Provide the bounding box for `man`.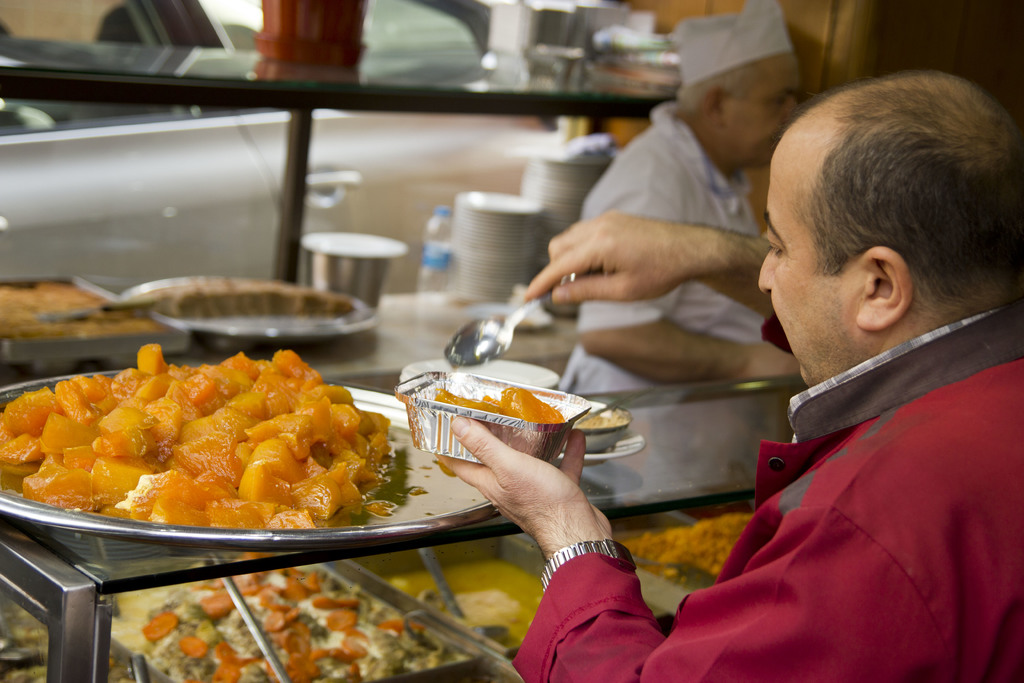
x1=431, y1=69, x2=1023, y2=682.
